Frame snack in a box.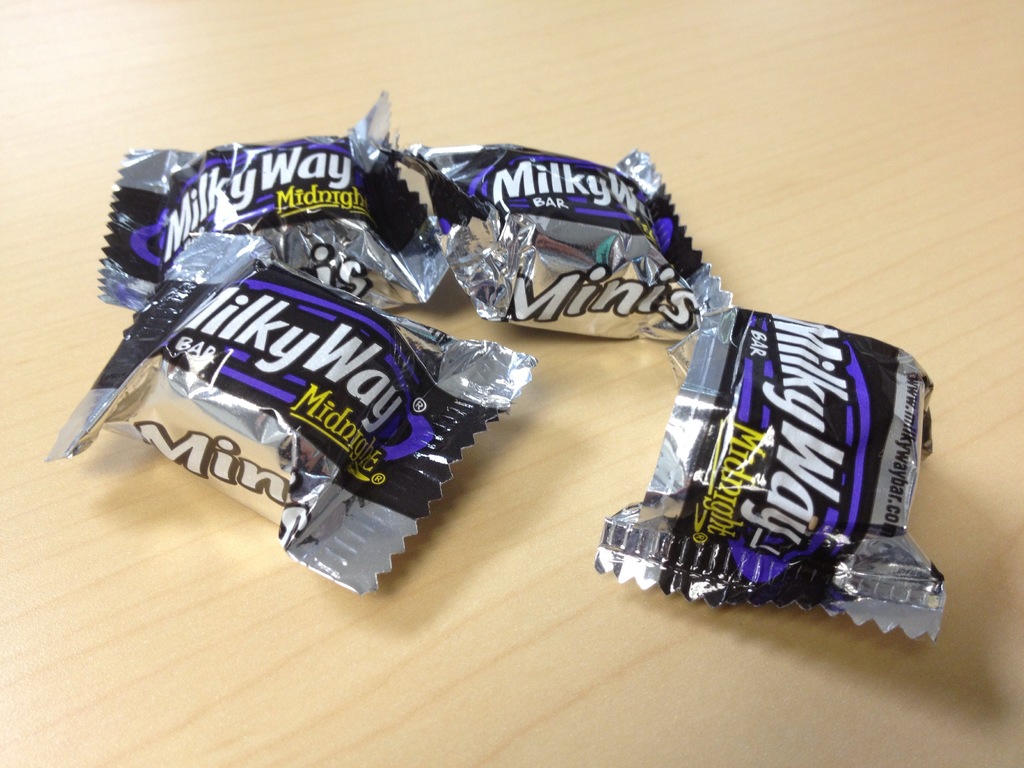
region(96, 87, 448, 320).
